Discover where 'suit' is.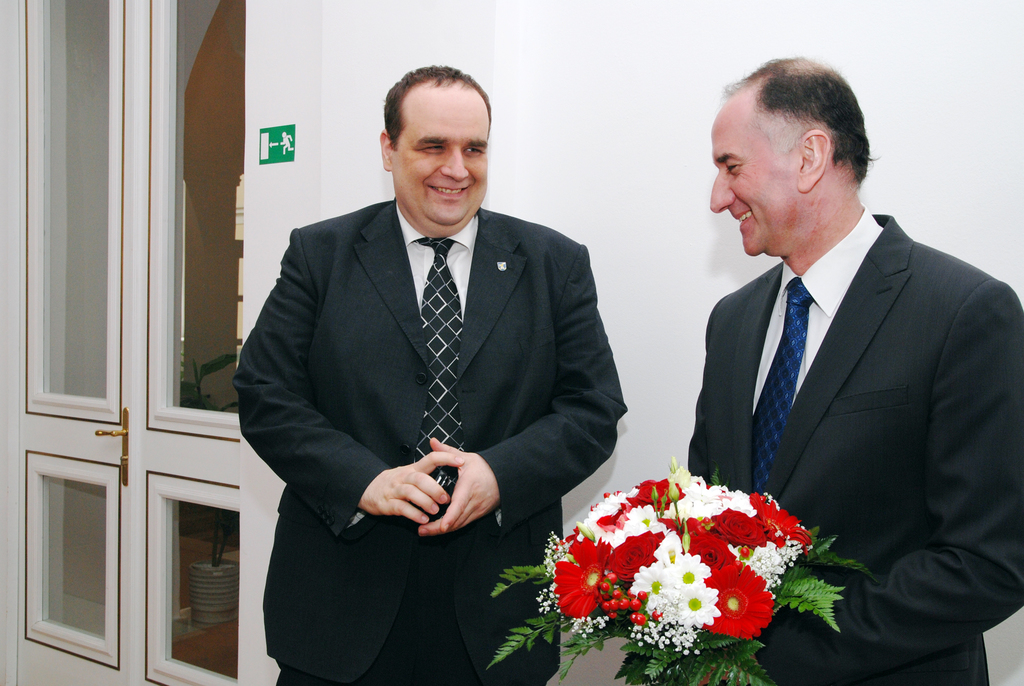
Discovered at [685,203,1023,685].
